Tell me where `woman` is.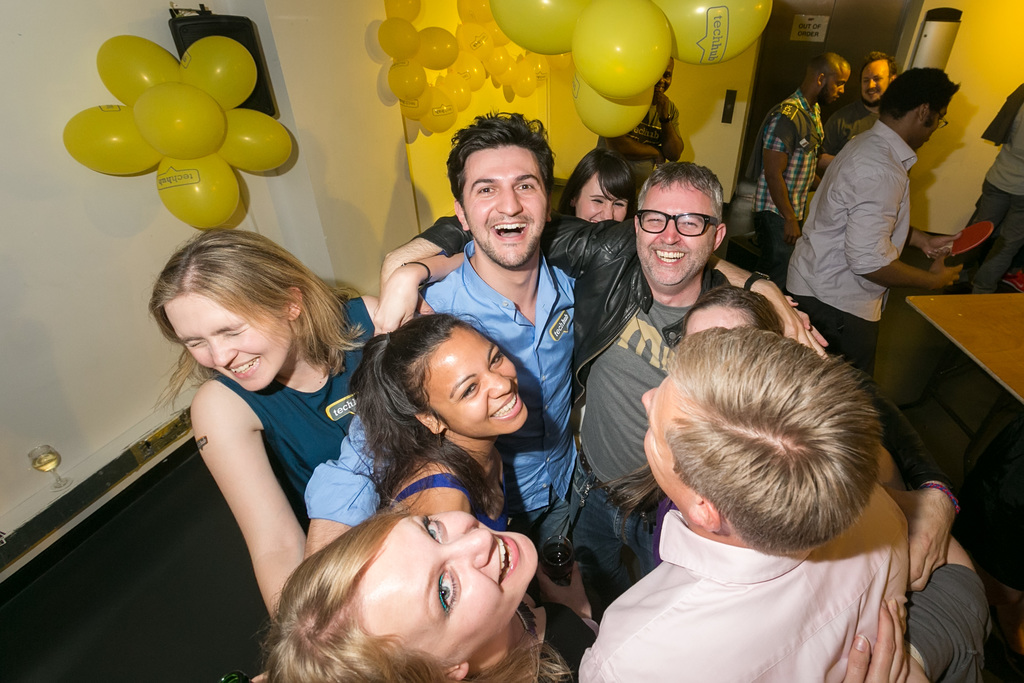
`woman` is at box=[345, 308, 614, 670].
